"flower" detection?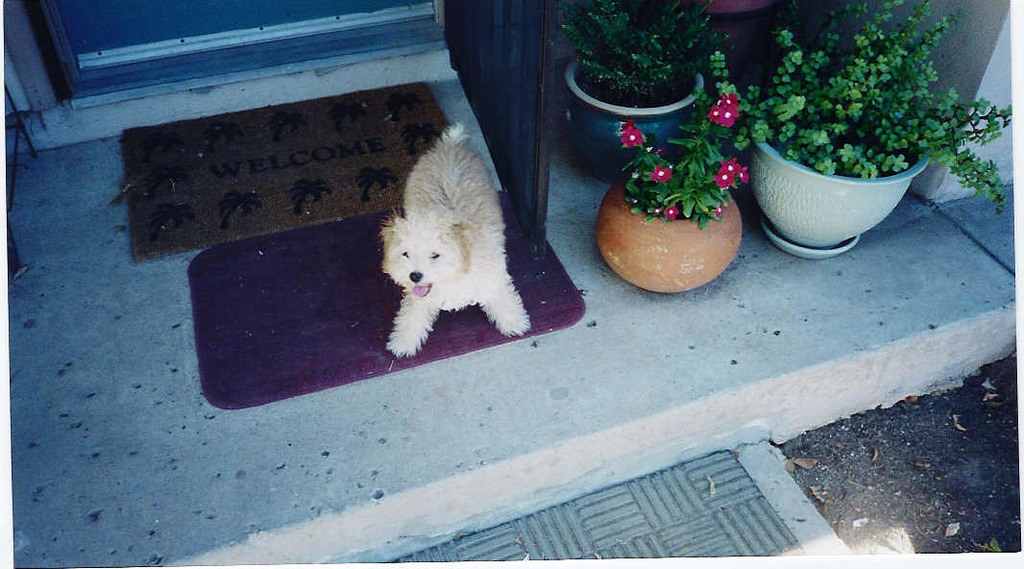
crop(616, 118, 633, 136)
